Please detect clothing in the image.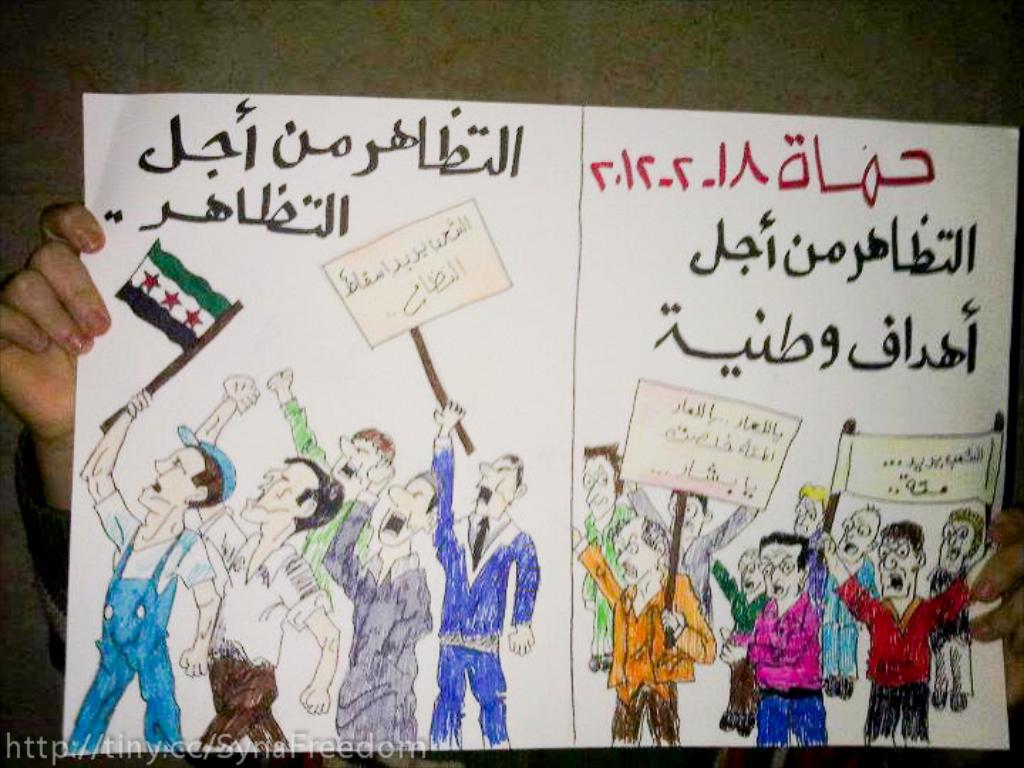
<region>411, 417, 519, 745</region>.
